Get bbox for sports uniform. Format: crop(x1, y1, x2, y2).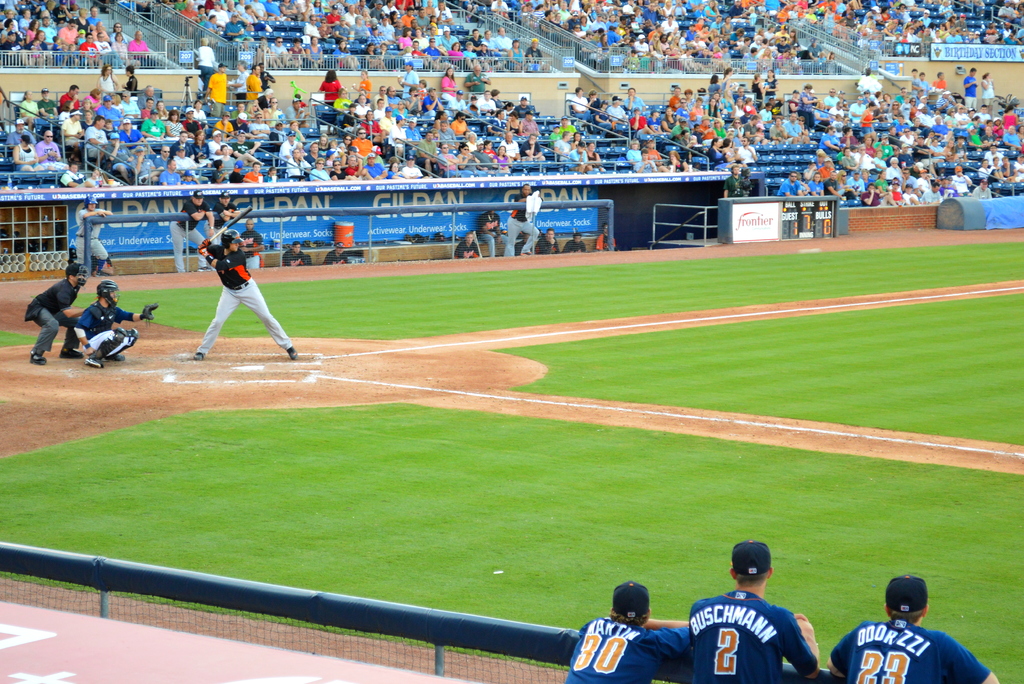
crop(69, 302, 141, 373).
